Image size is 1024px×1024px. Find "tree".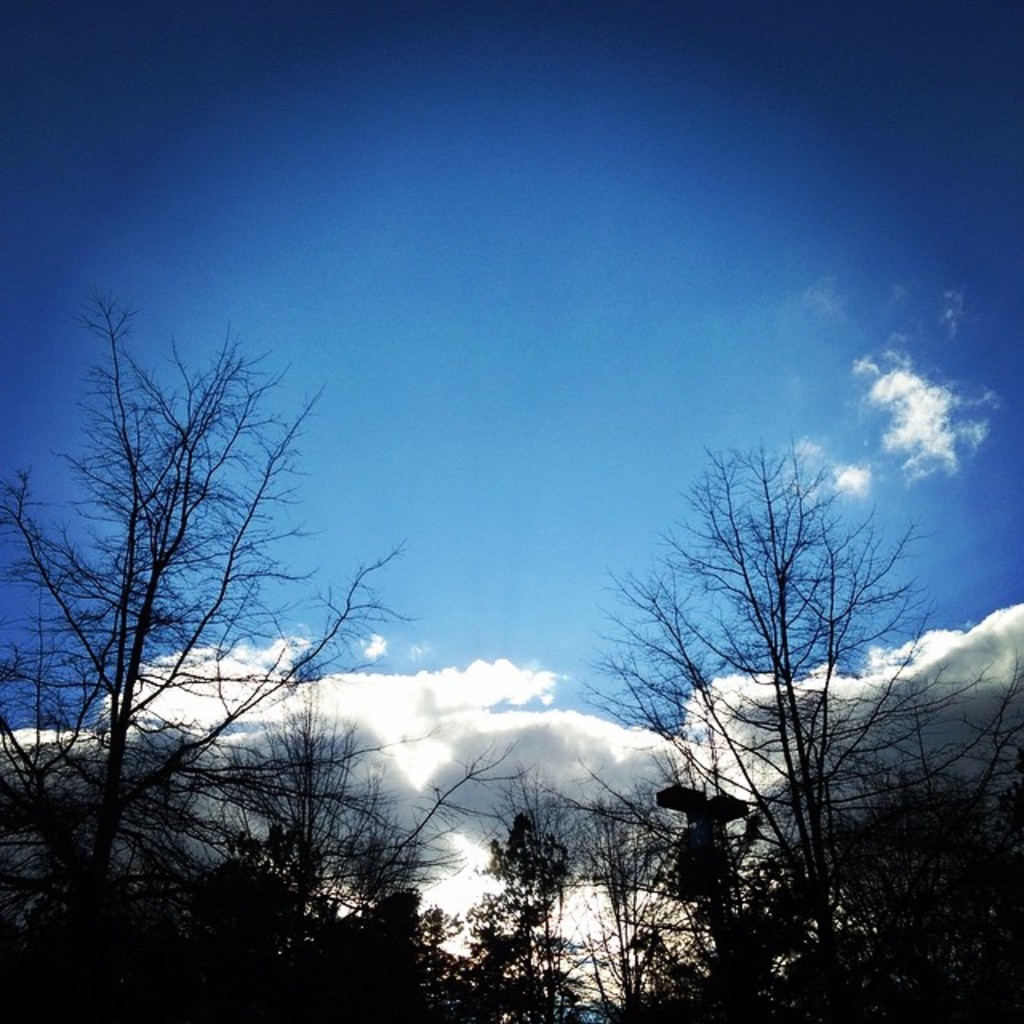
l=608, t=397, r=957, b=954.
